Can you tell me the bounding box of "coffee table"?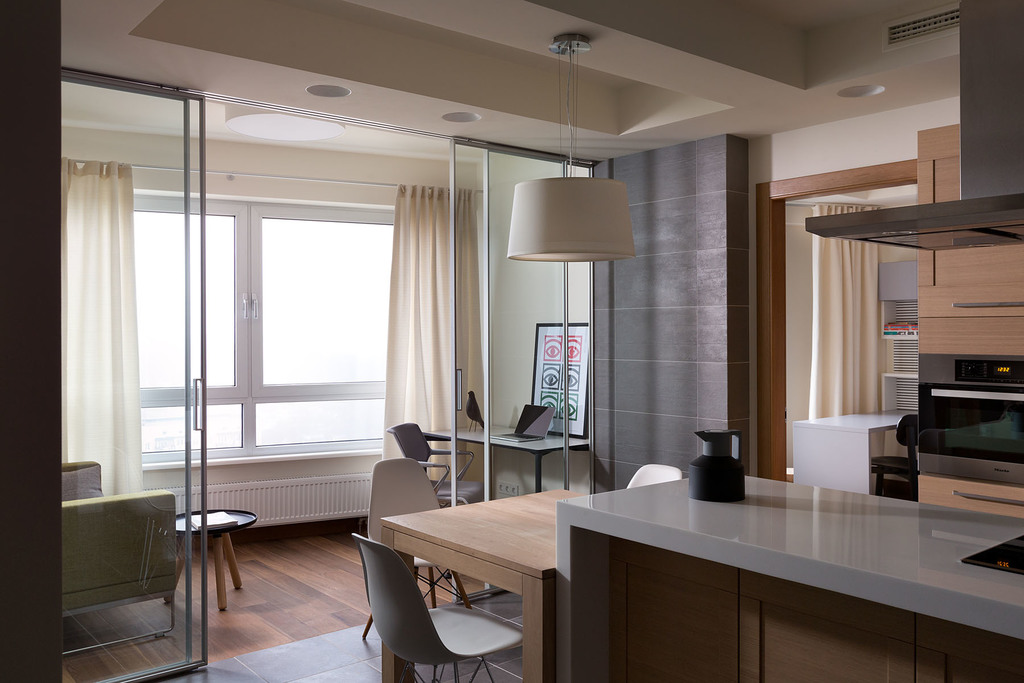
box(381, 487, 583, 682).
